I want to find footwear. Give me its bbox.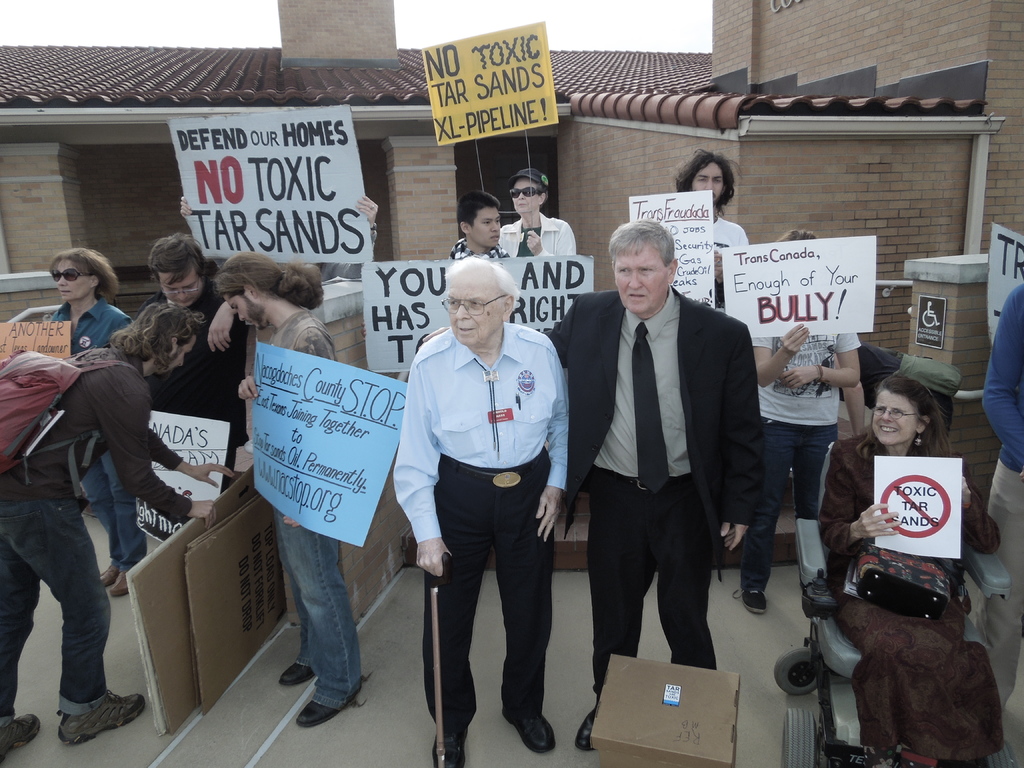
433 744 463 767.
